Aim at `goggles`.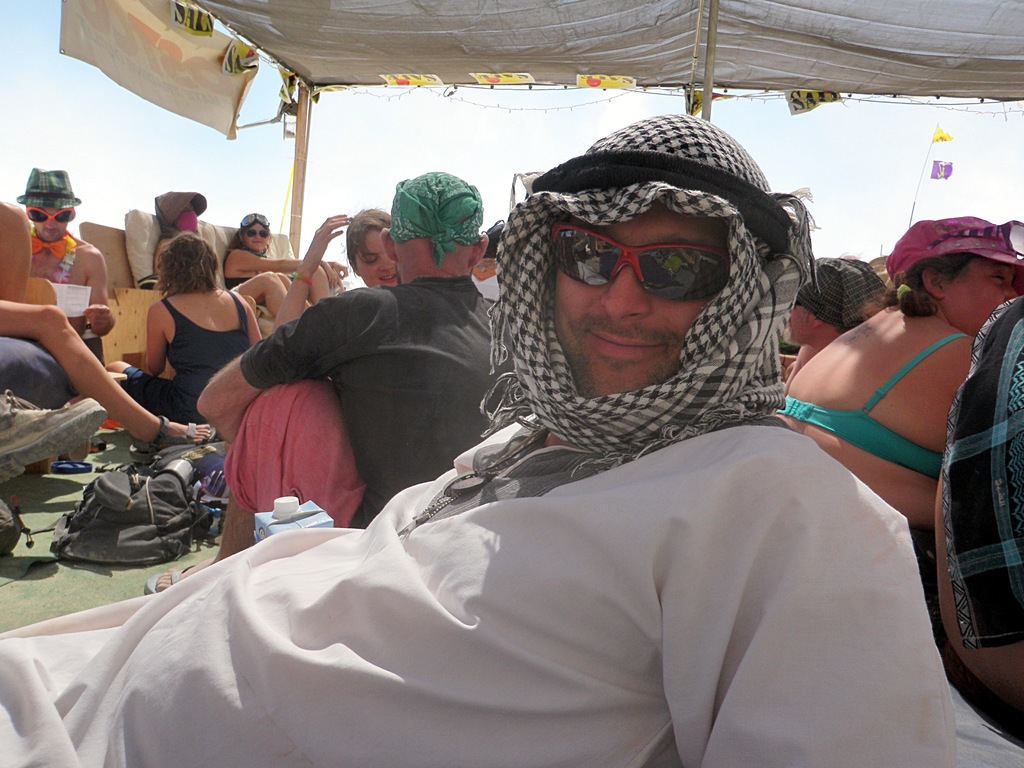
Aimed at bbox(525, 220, 761, 308).
